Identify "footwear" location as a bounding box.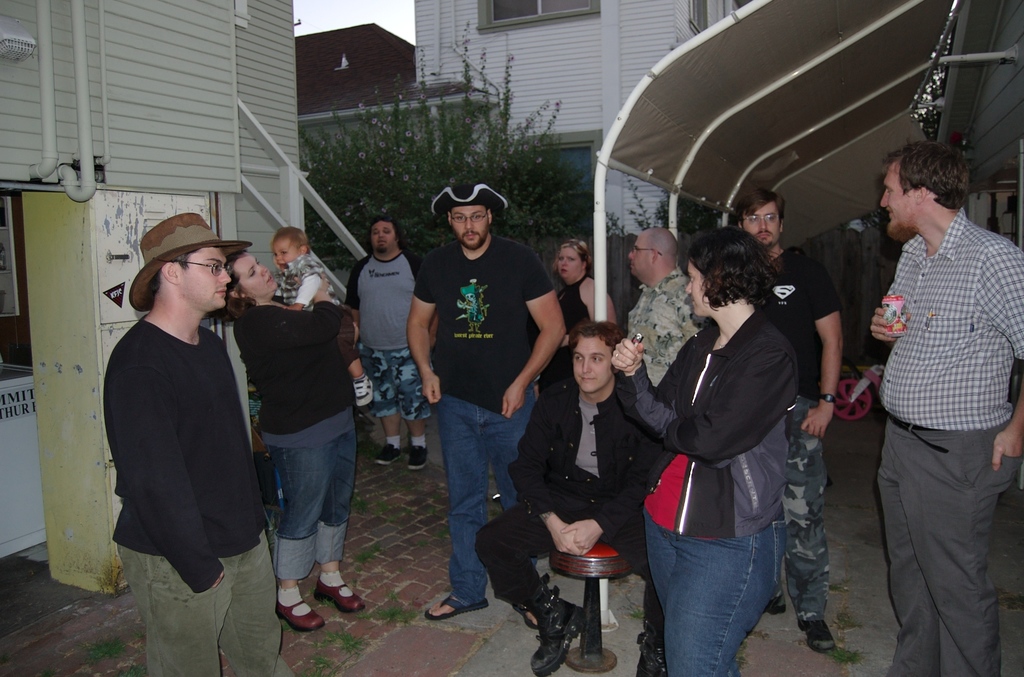
(401,445,431,468).
